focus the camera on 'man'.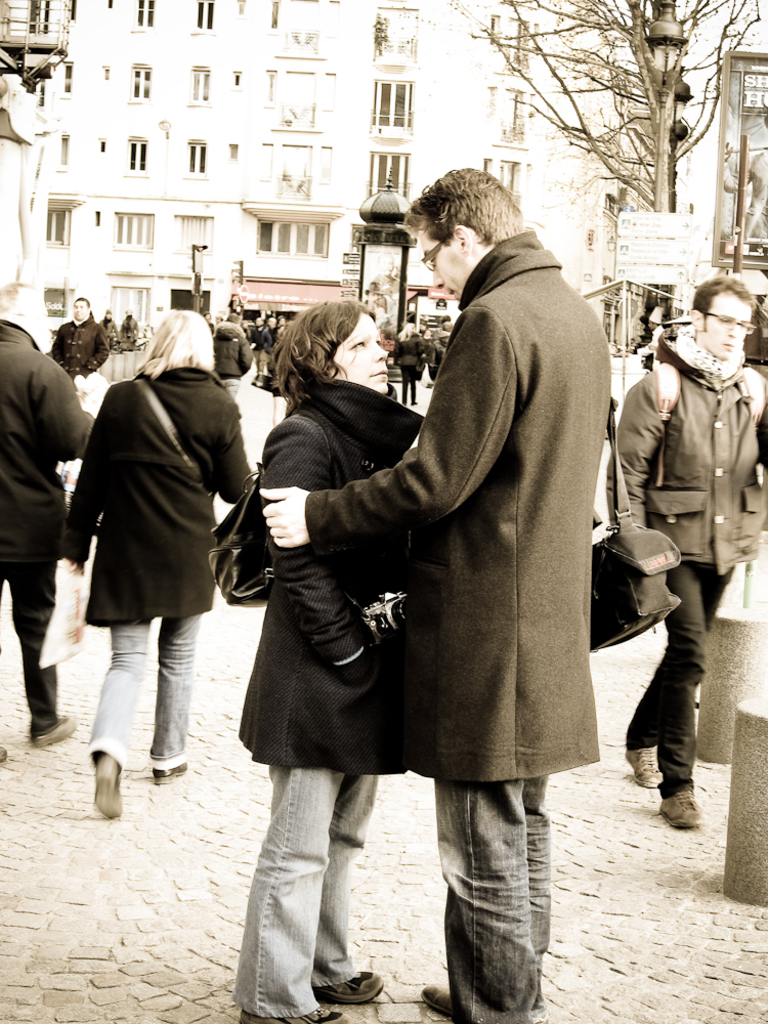
Focus region: (left=0, top=272, right=105, bottom=757).
